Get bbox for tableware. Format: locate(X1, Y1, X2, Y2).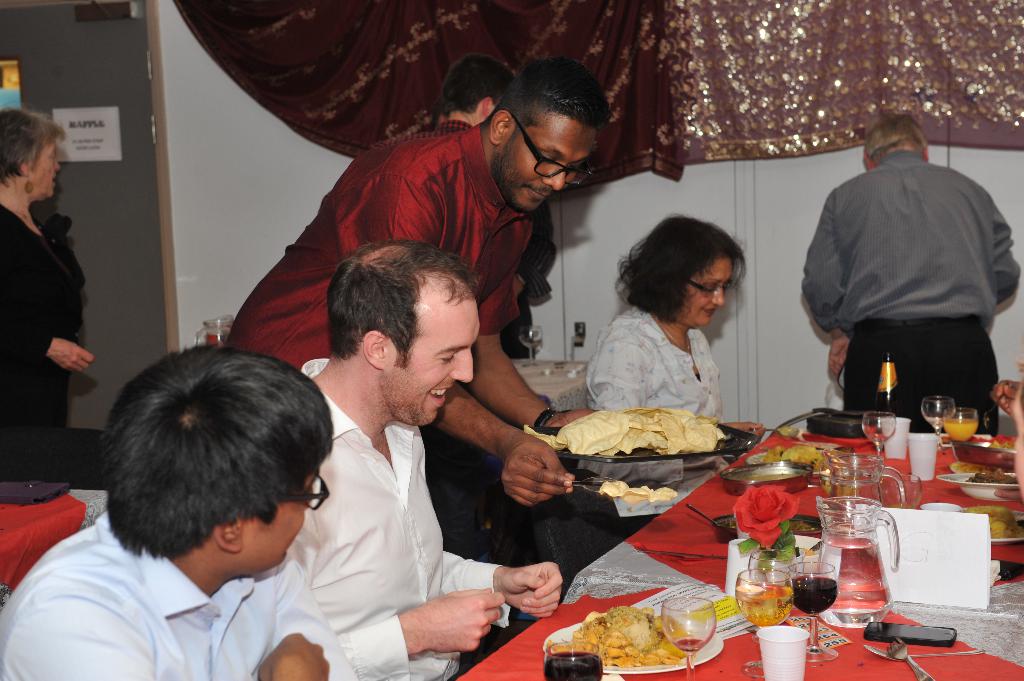
locate(918, 499, 960, 513).
